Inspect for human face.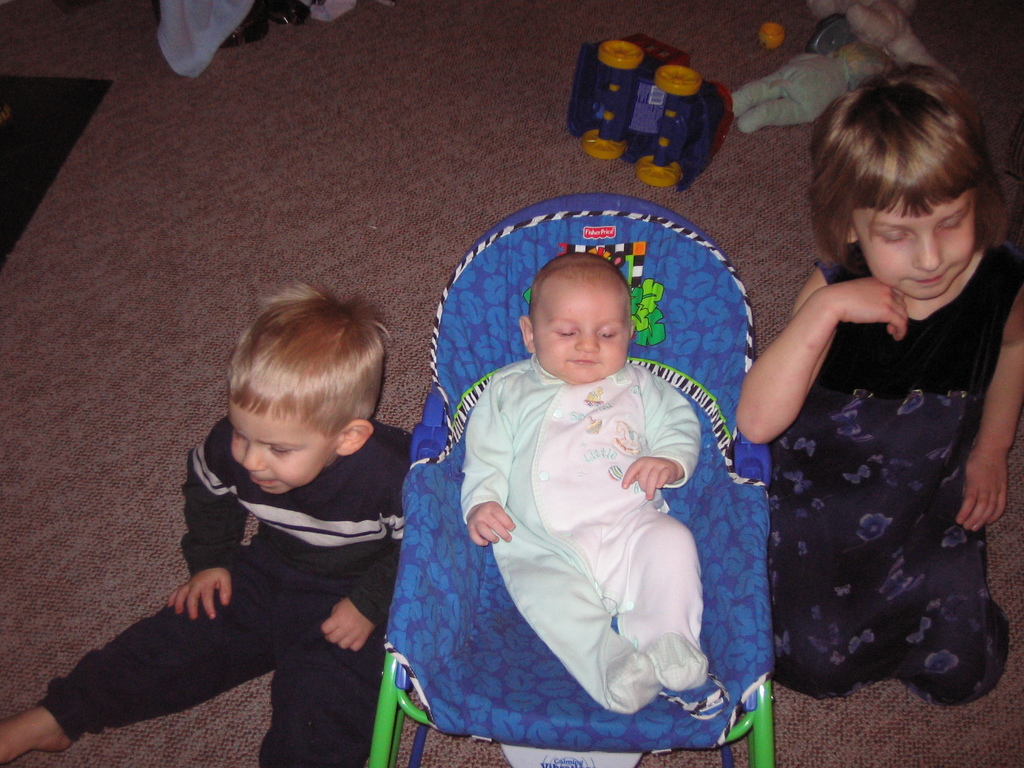
Inspection: region(853, 211, 973, 296).
